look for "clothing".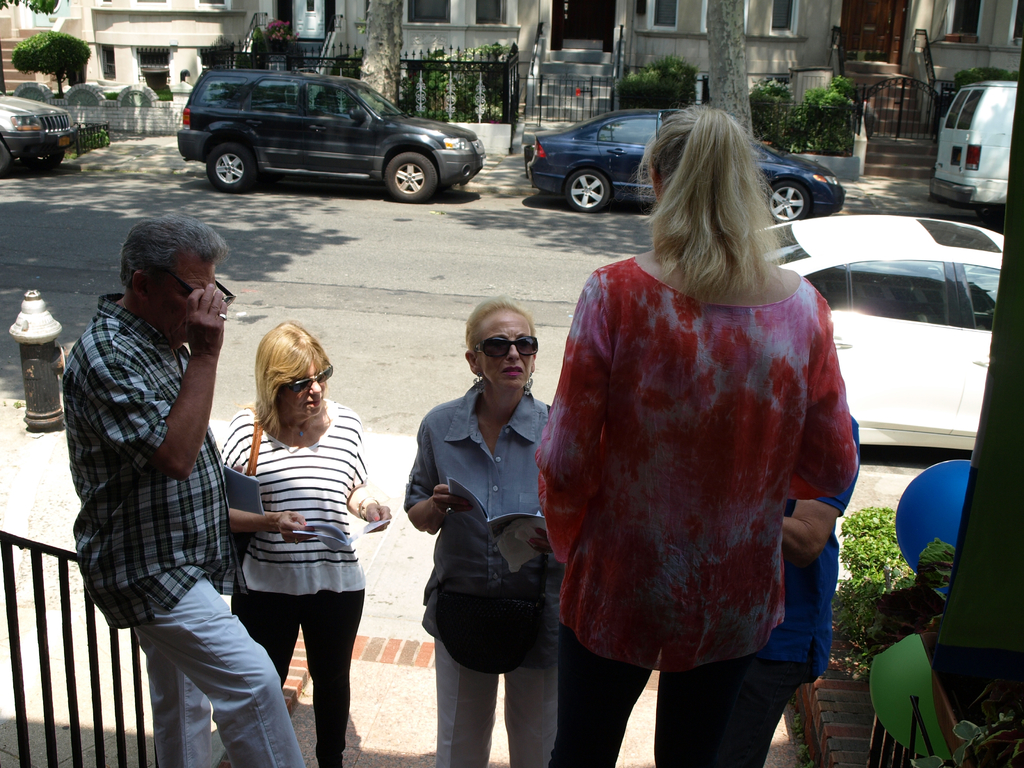
Found: pyautogui.locateOnScreen(223, 404, 369, 767).
